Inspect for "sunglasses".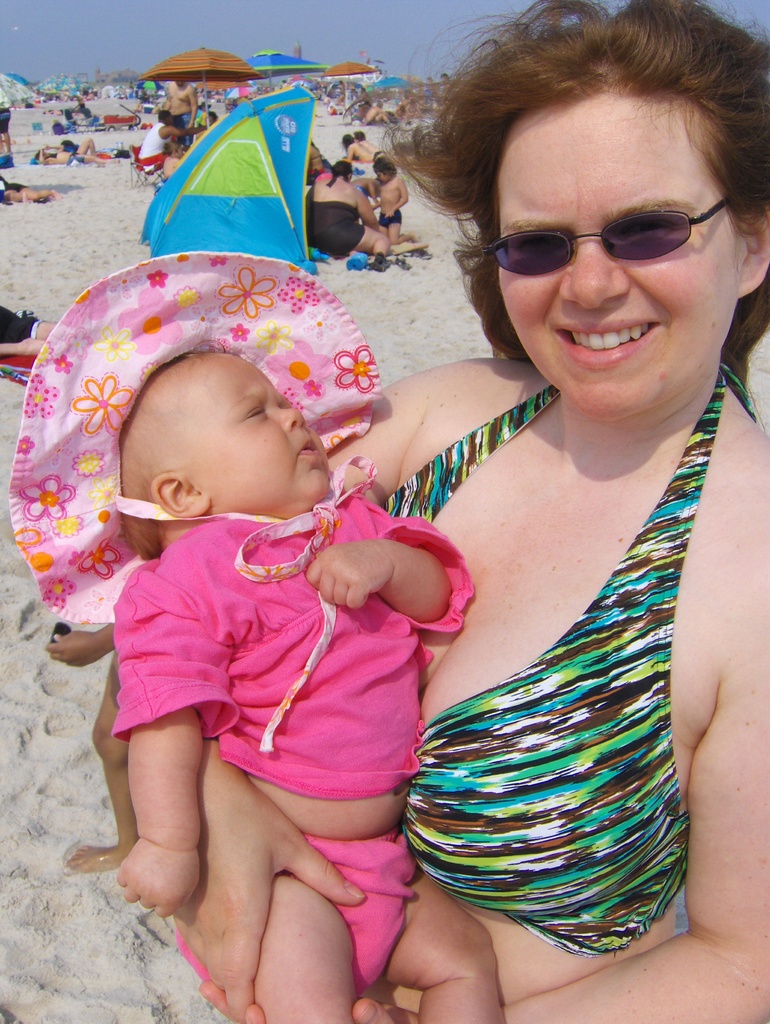
Inspection: x1=479 y1=196 x2=731 y2=280.
